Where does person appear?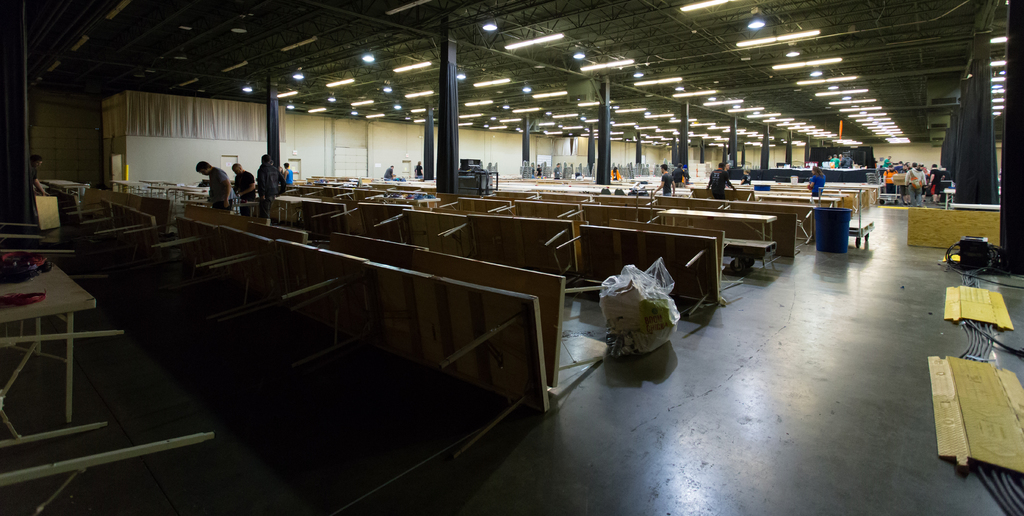
Appears at locate(412, 158, 428, 180).
